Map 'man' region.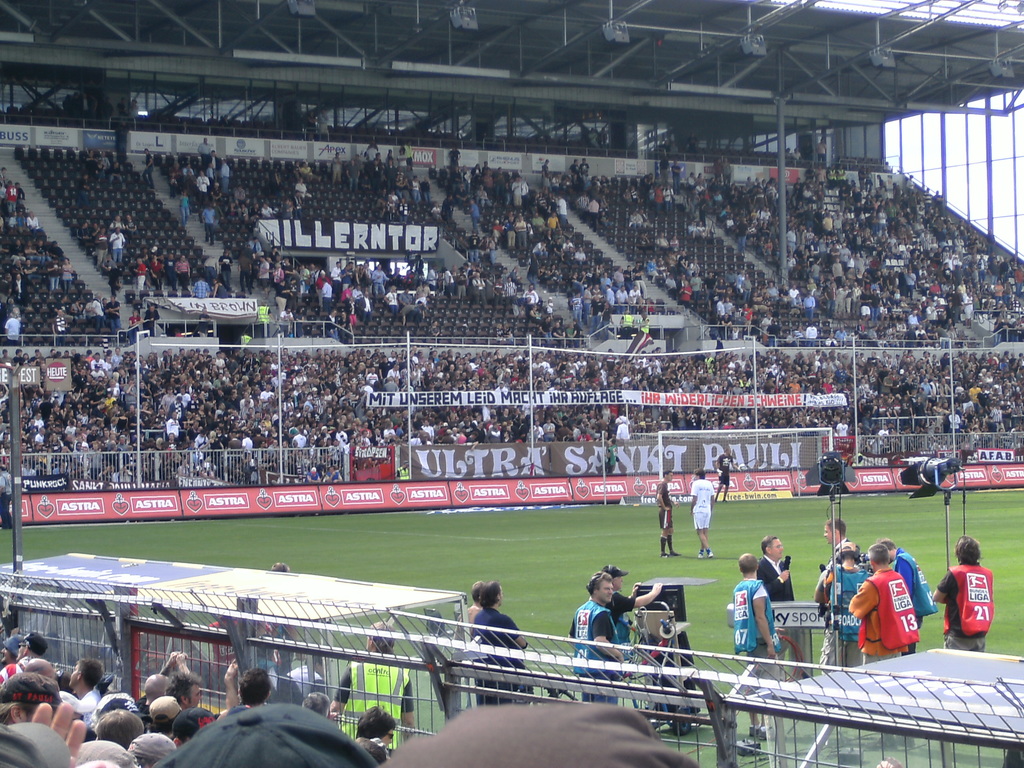
Mapped to (left=305, top=110, right=317, bottom=141).
